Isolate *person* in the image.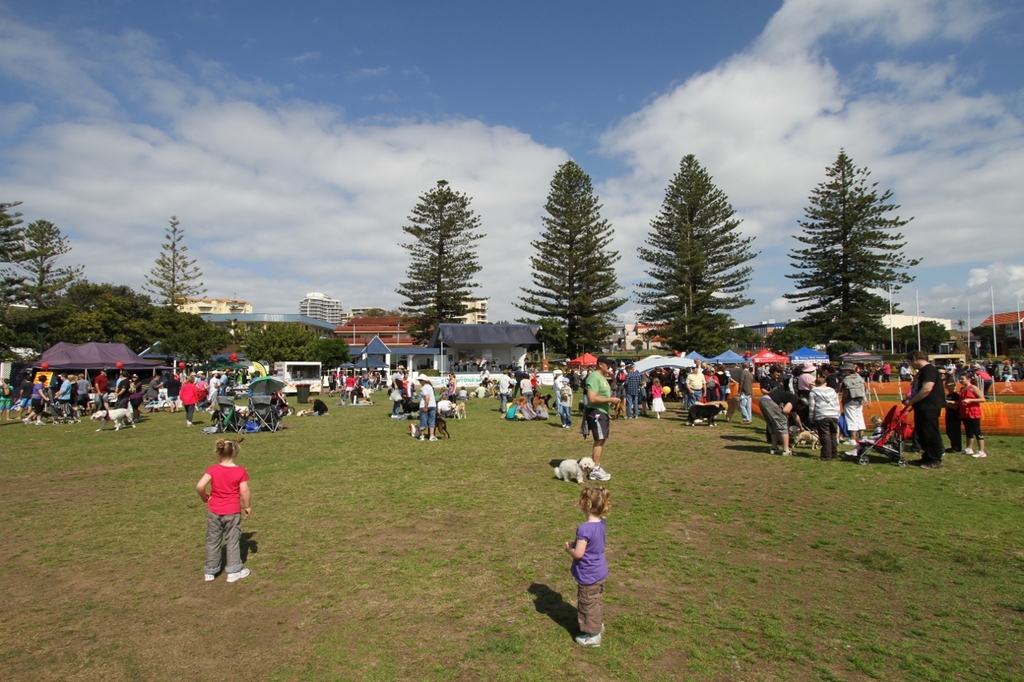
Isolated region: bbox(194, 431, 257, 587).
